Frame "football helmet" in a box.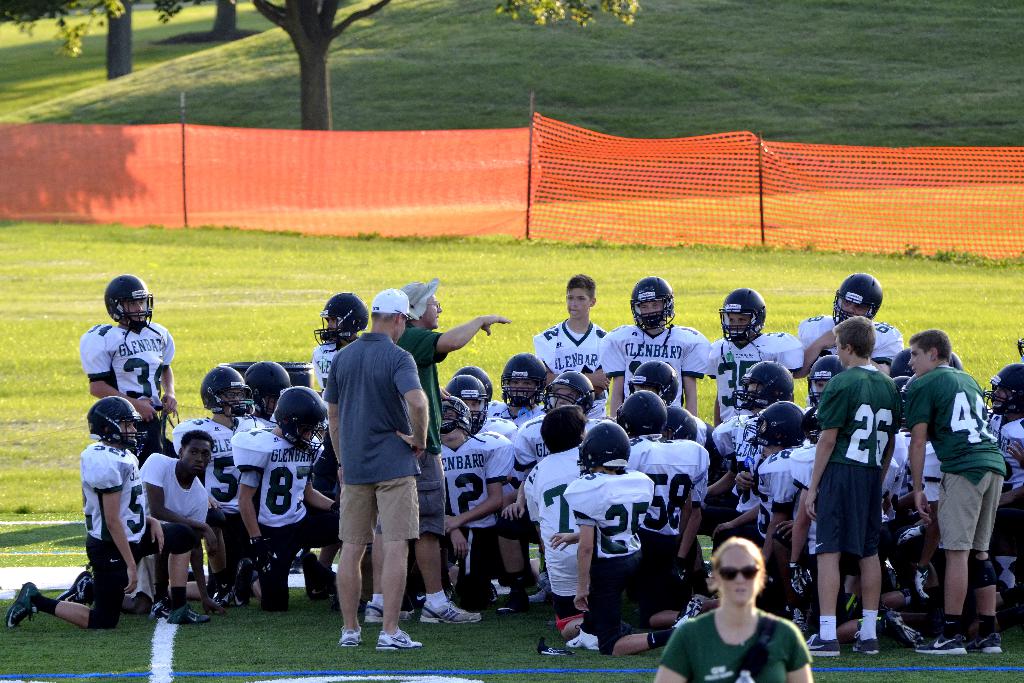
451 374 492 422.
